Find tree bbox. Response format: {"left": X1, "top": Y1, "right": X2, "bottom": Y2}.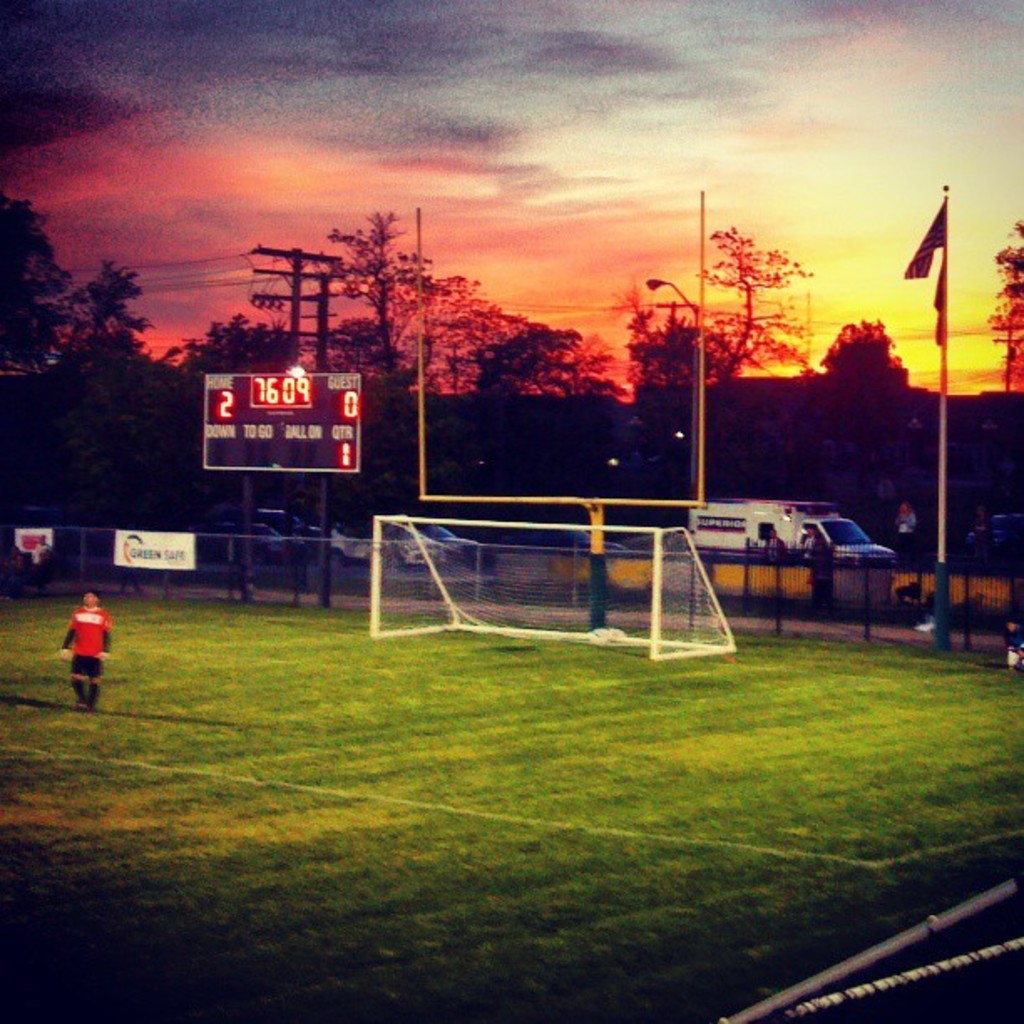
{"left": 622, "top": 284, "right": 726, "bottom": 397}.
